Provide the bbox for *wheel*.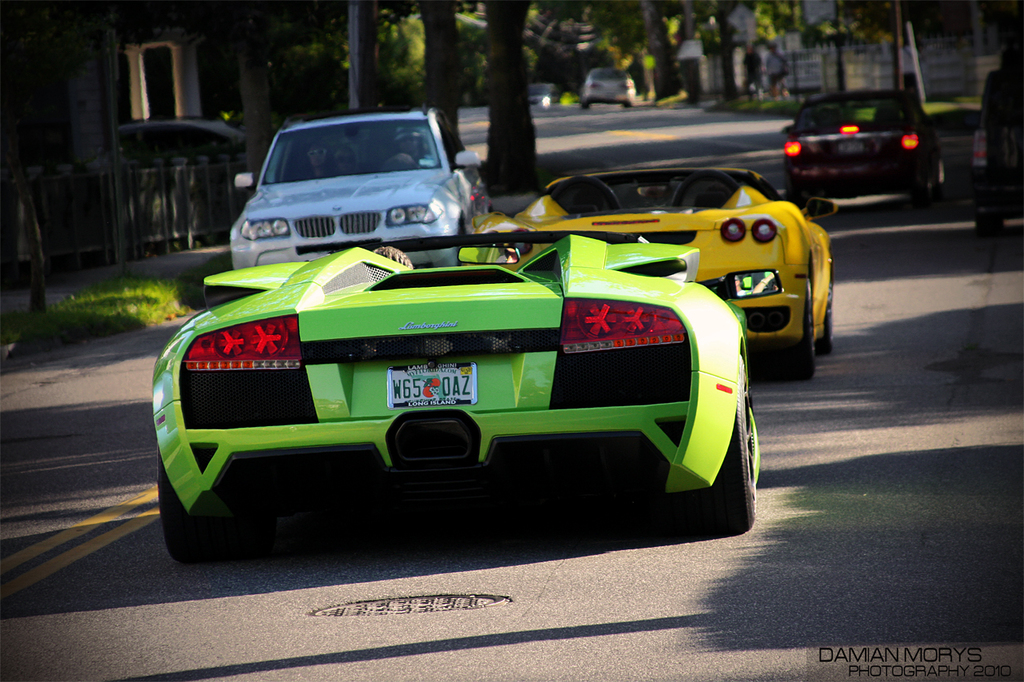
(786, 180, 803, 224).
